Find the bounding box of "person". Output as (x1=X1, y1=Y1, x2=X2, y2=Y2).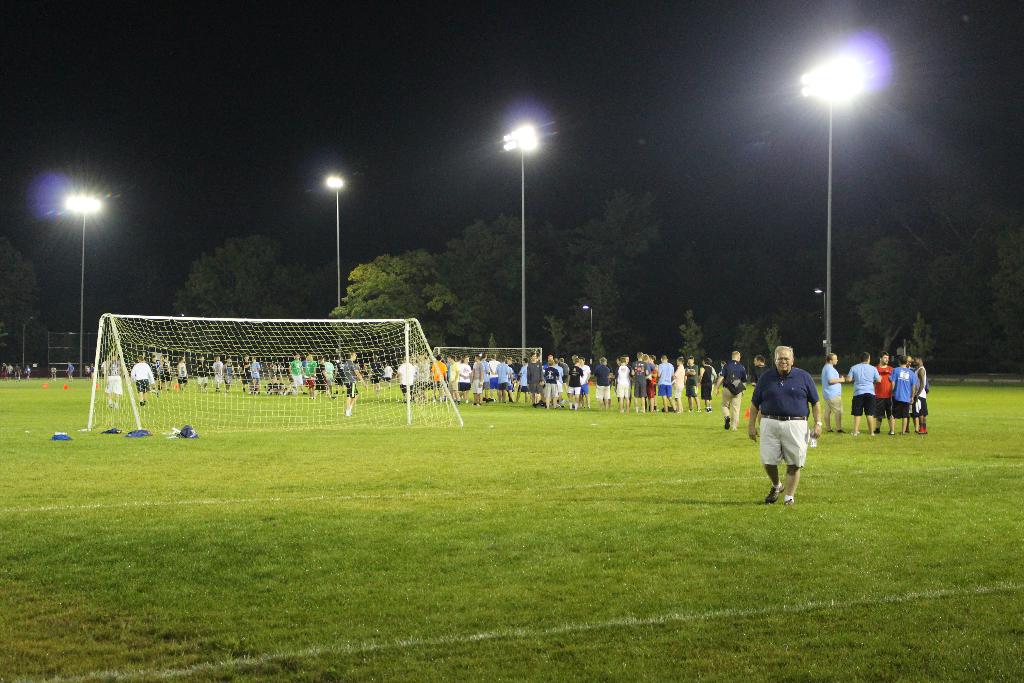
(x1=479, y1=352, x2=492, y2=403).
